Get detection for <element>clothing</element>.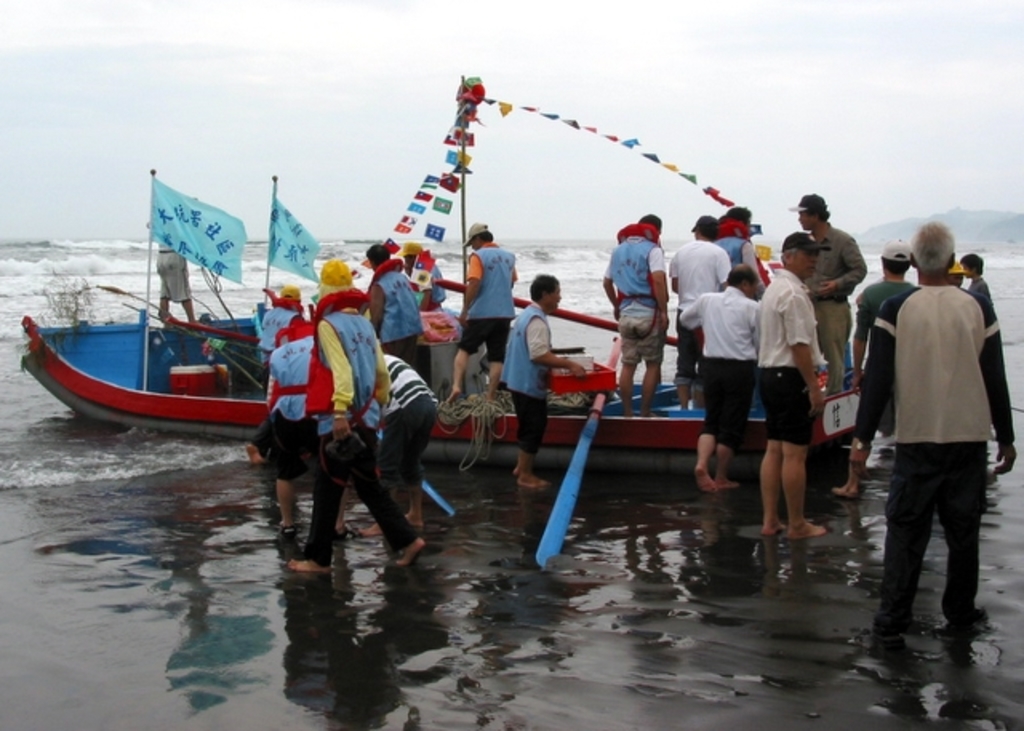
Detection: bbox(501, 301, 554, 446).
